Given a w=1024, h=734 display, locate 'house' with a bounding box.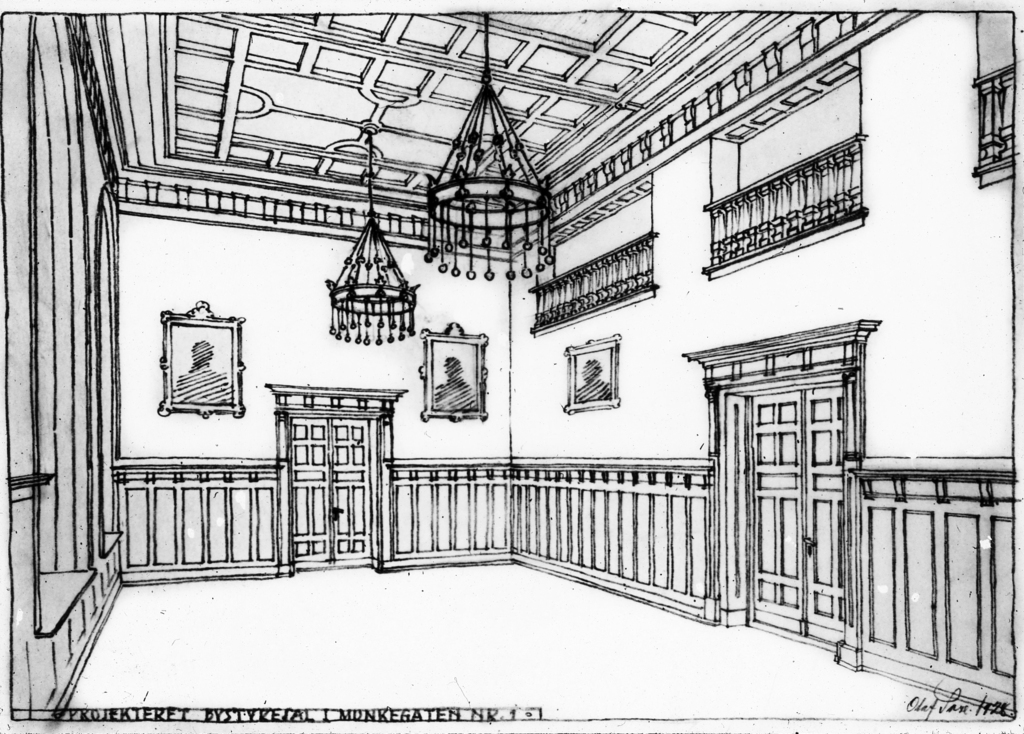
Located: (0,0,1023,733).
